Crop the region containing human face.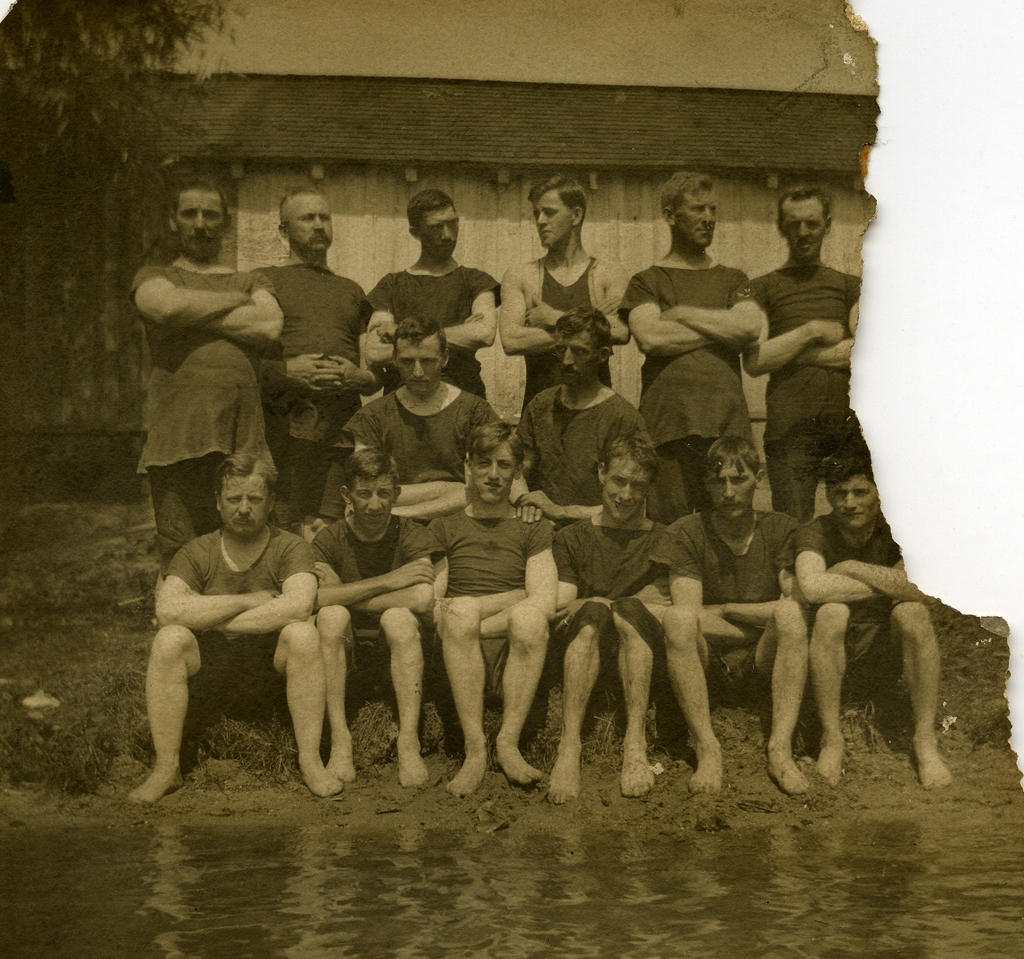
Crop region: rect(675, 192, 717, 243).
